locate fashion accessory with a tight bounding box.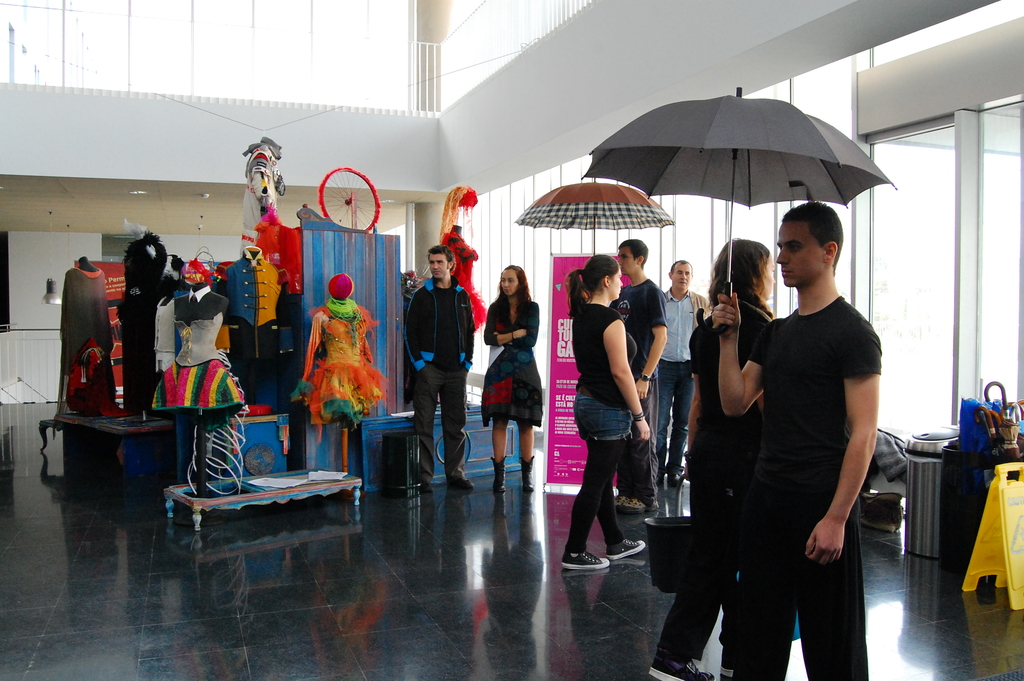
select_region(557, 549, 609, 570).
